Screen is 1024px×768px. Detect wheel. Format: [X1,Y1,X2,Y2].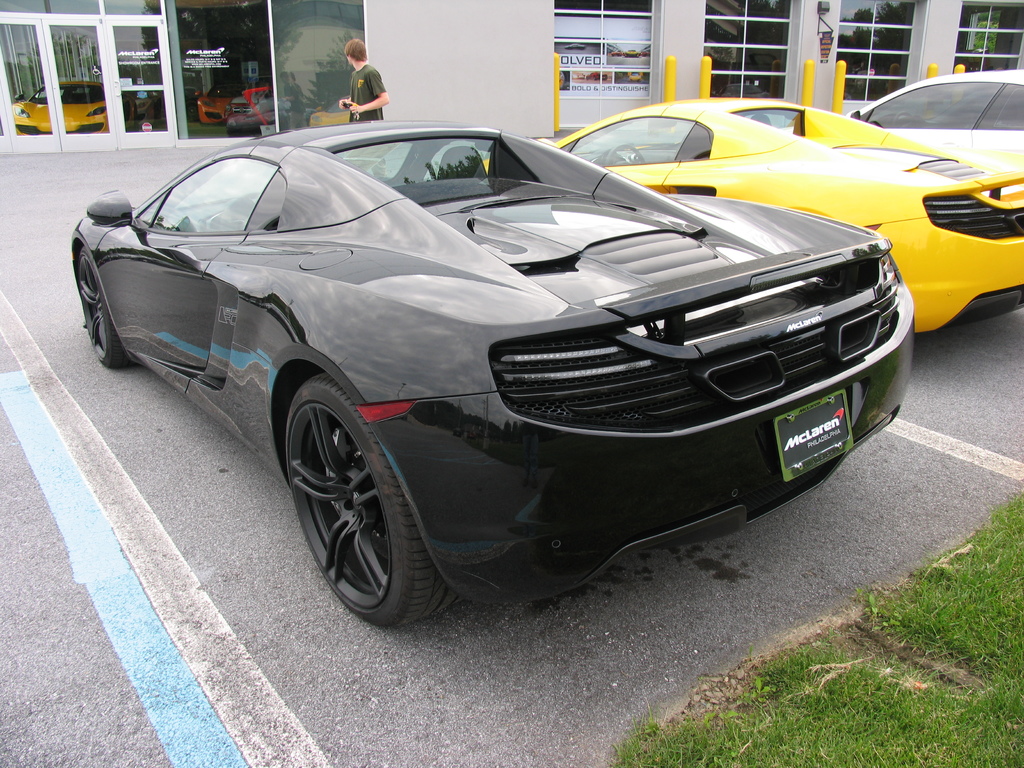
[78,246,134,367].
